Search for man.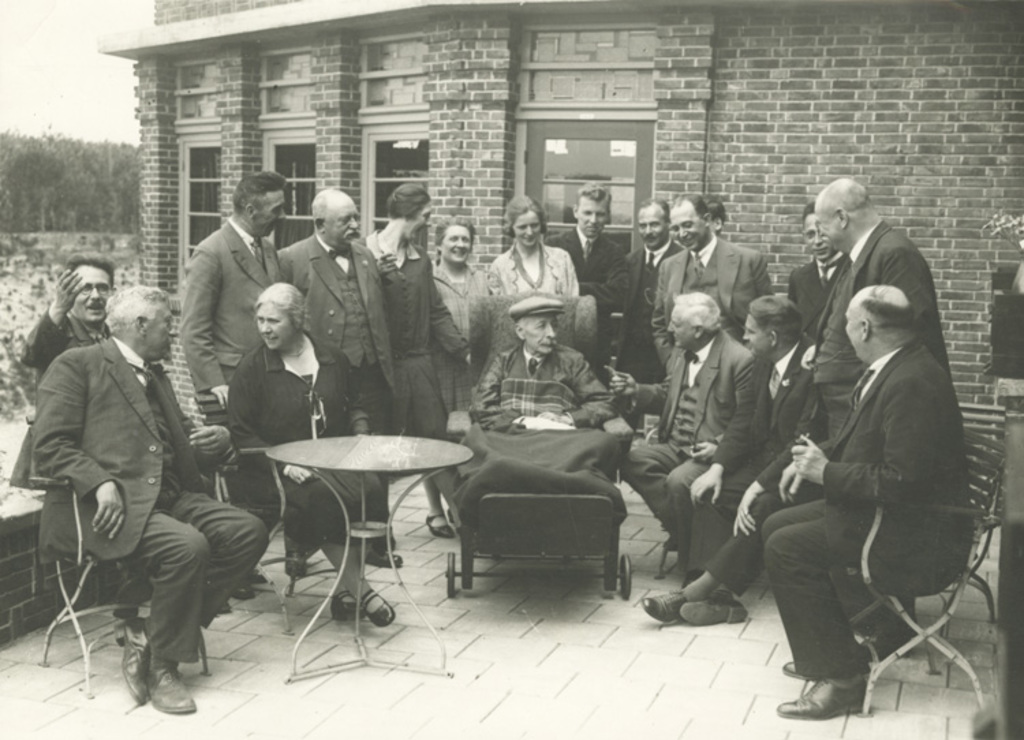
Found at [642,294,819,624].
